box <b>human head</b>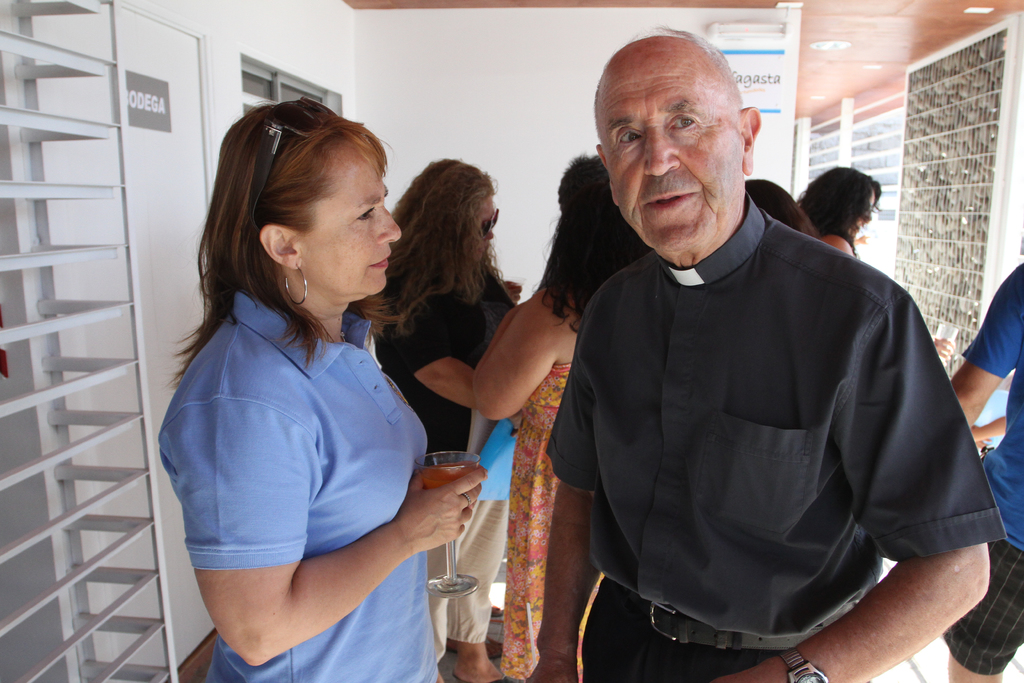
left=554, top=154, right=650, bottom=280
